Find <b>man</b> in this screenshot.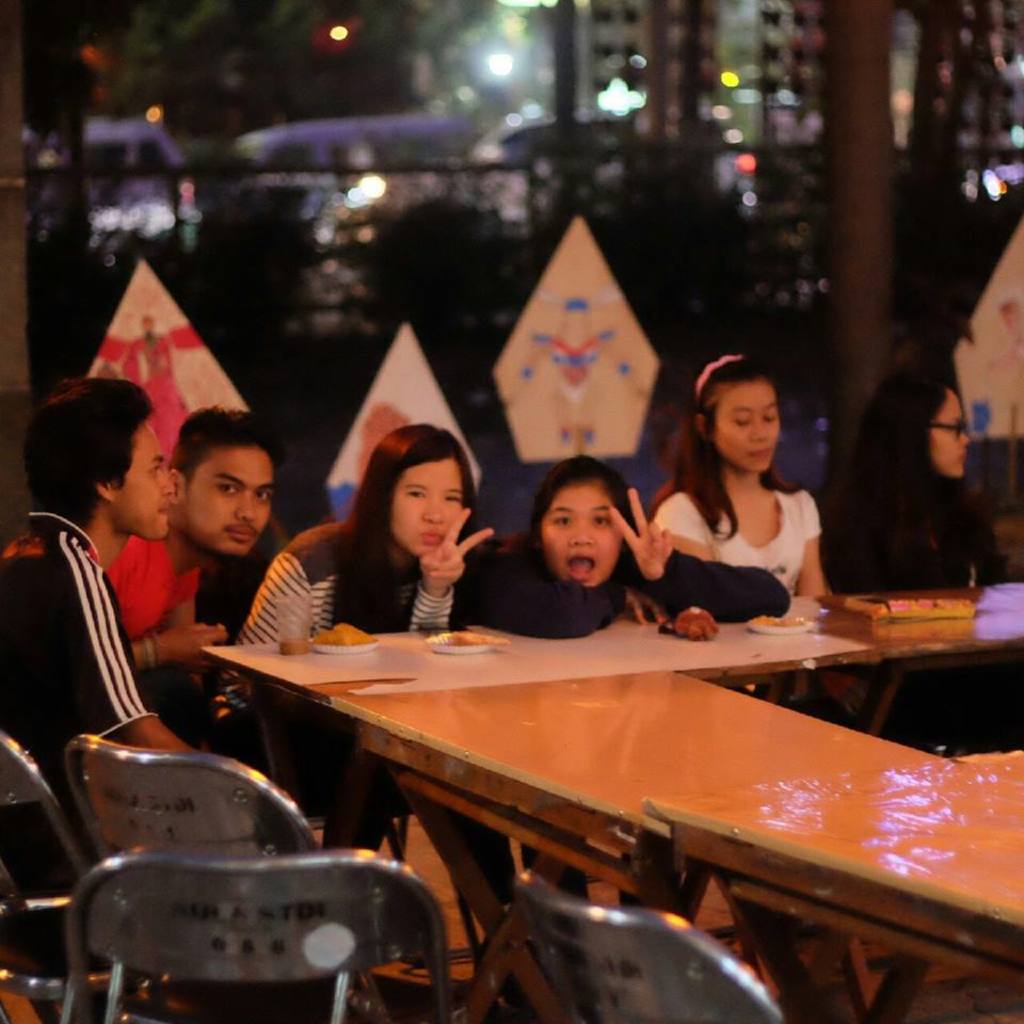
The bounding box for <b>man</b> is (x1=83, y1=404, x2=348, y2=838).
